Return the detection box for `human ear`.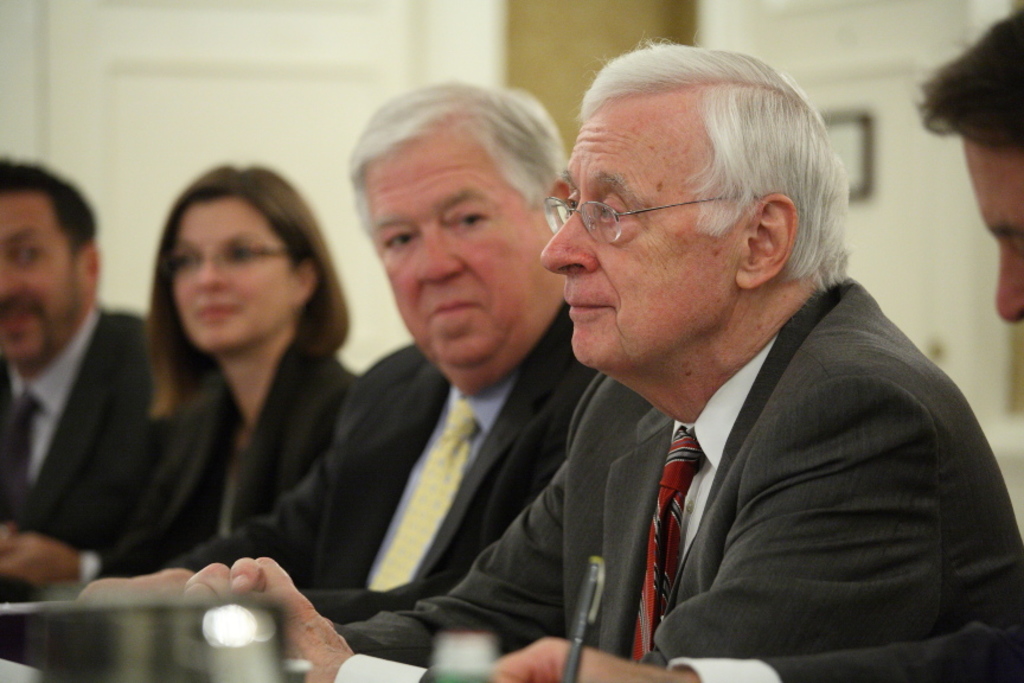
box=[740, 193, 793, 289].
